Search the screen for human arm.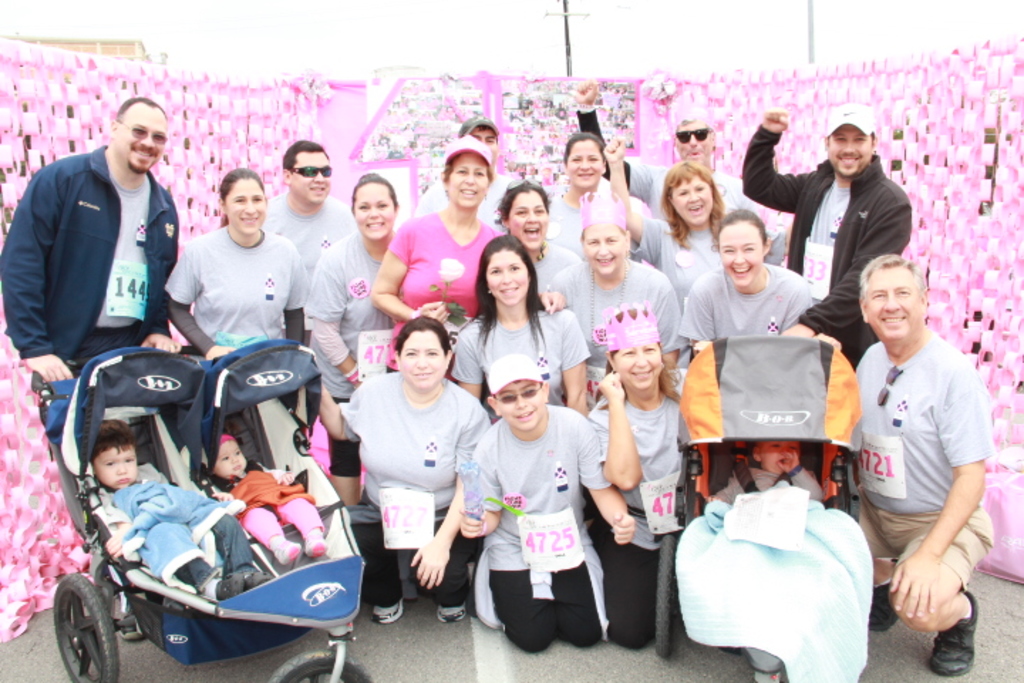
Found at [779,275,812,330].
